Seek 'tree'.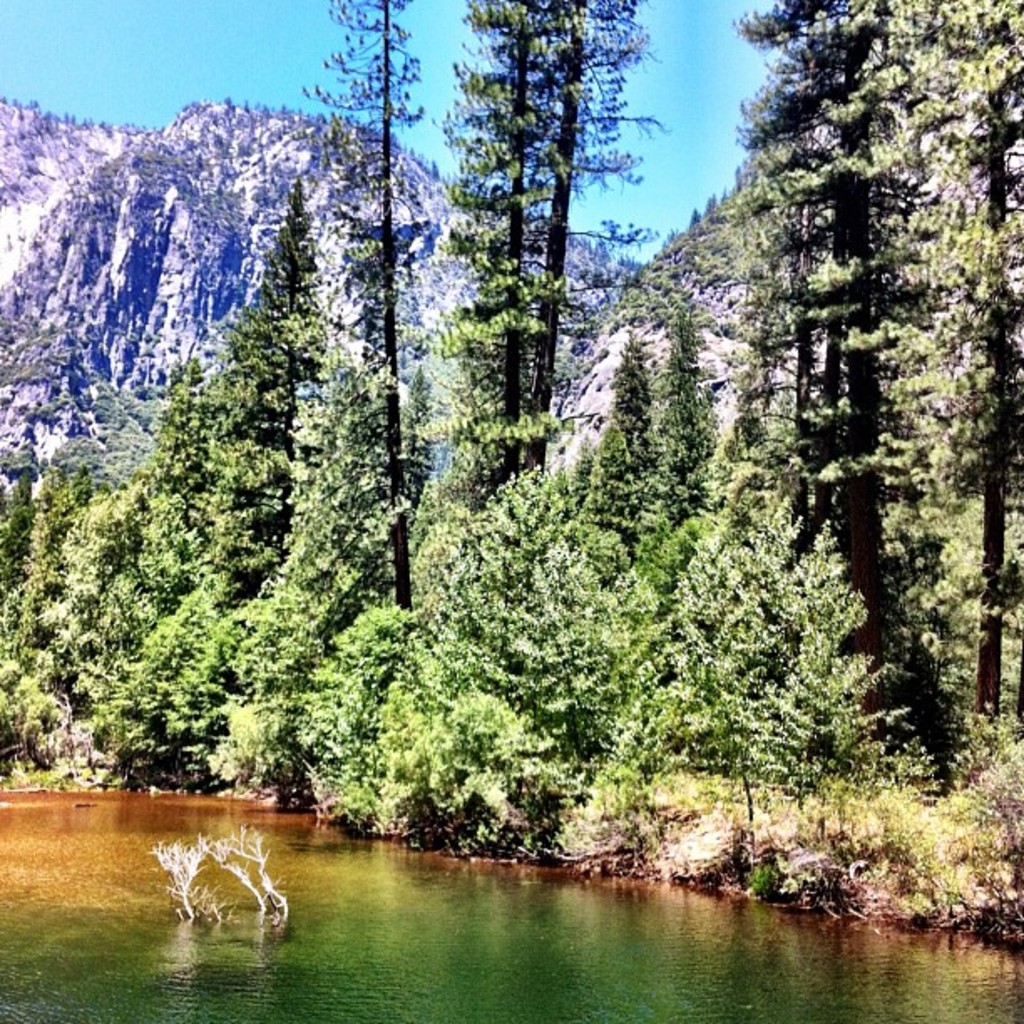
[0,462,67,768].
